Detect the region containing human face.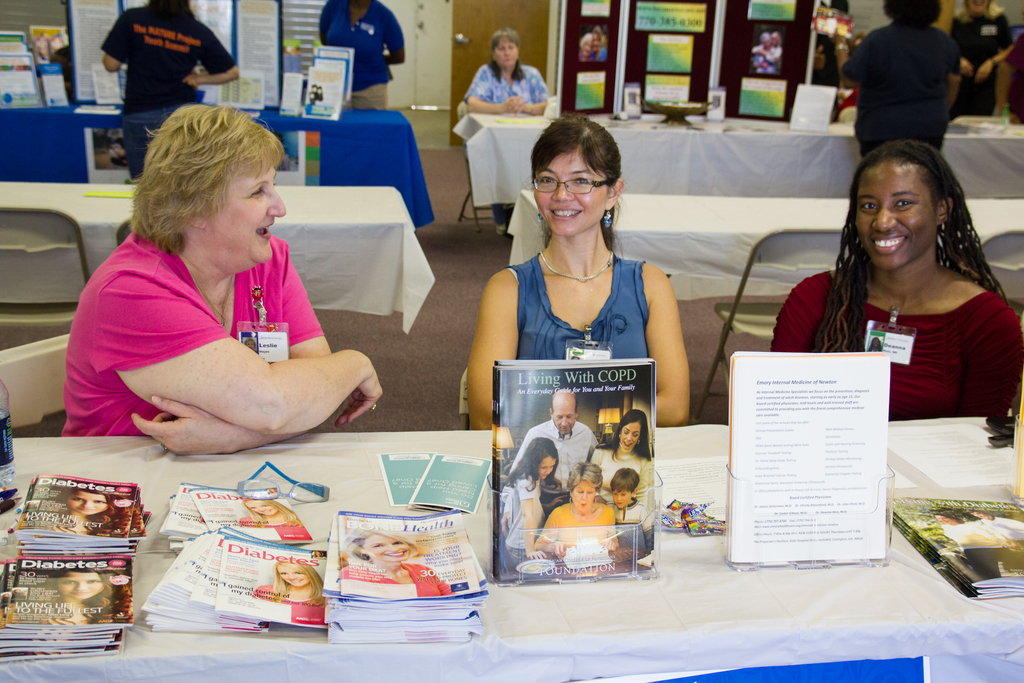
<box>539,457,557,481</box>.
